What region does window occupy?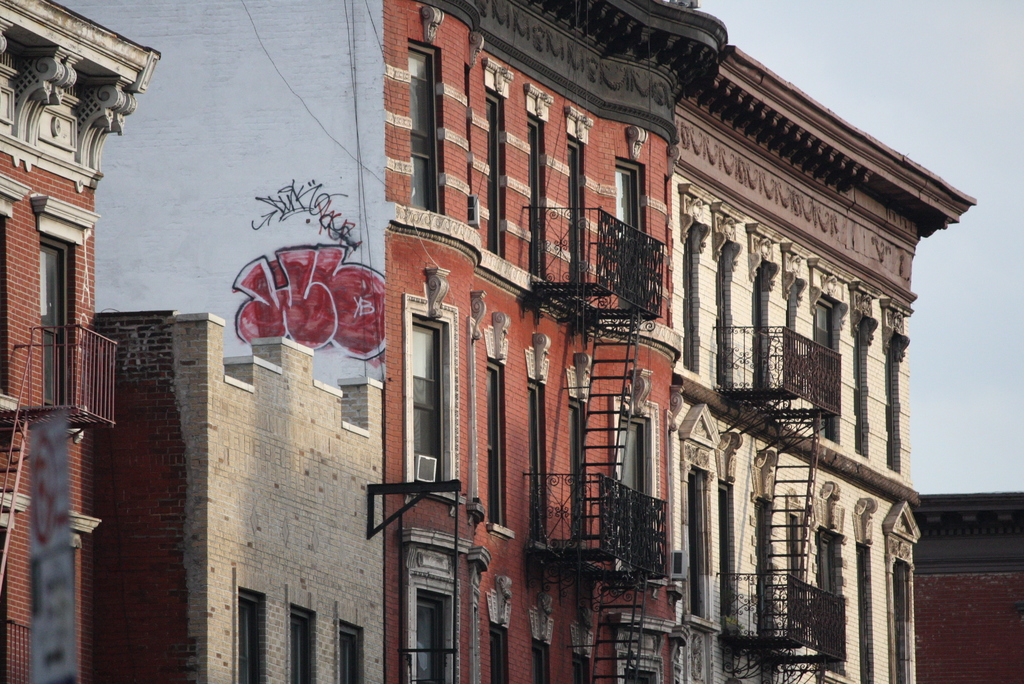
rect(886, 557, 911, 683).
